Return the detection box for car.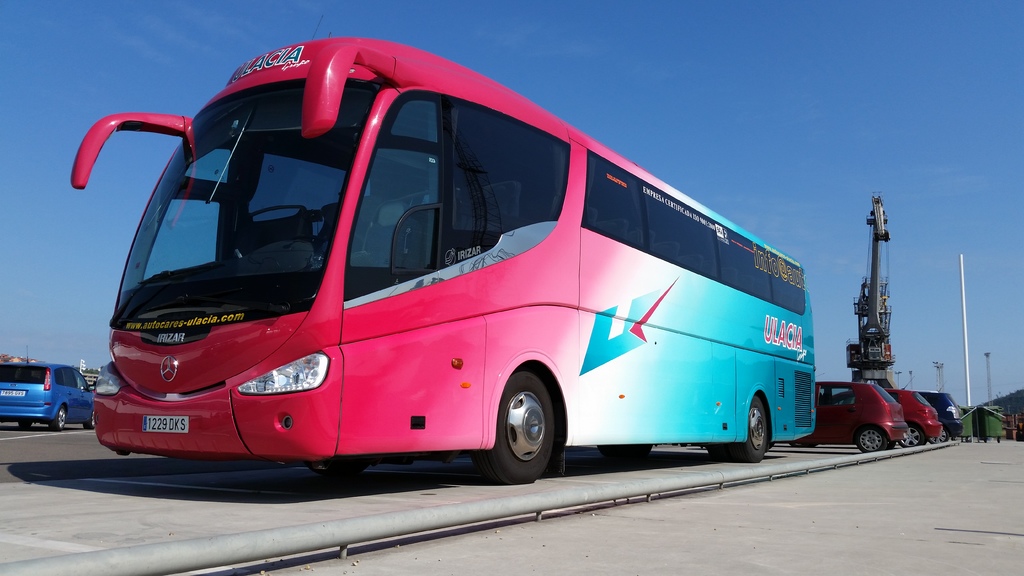
<region>890, 380, 942, 451</region>.
